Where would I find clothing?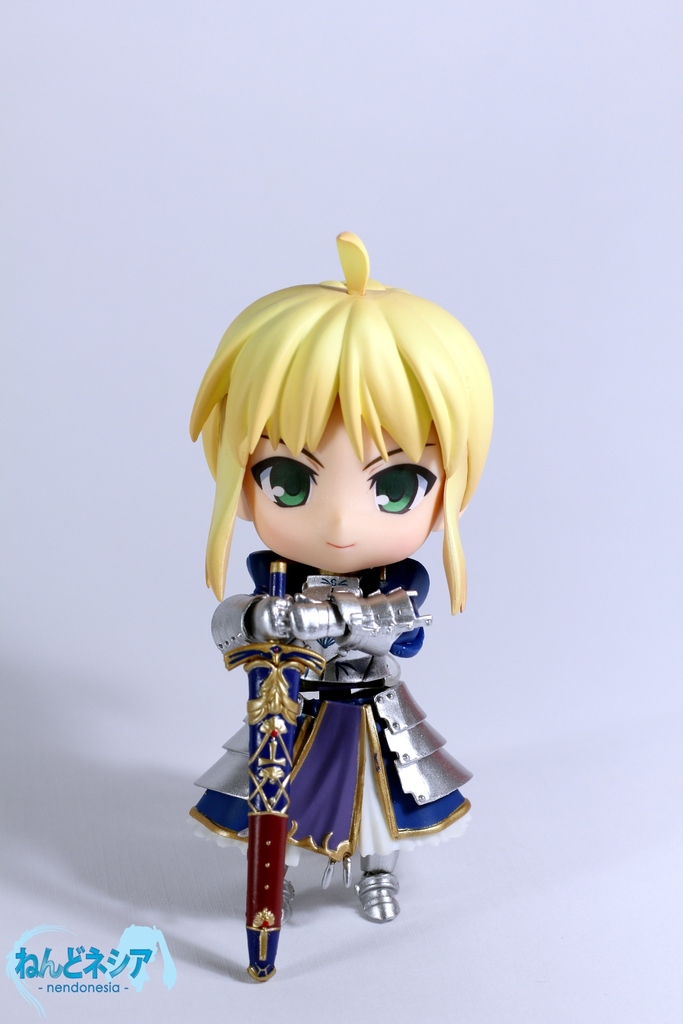
At bbox=[179, 543, 488, 865].
